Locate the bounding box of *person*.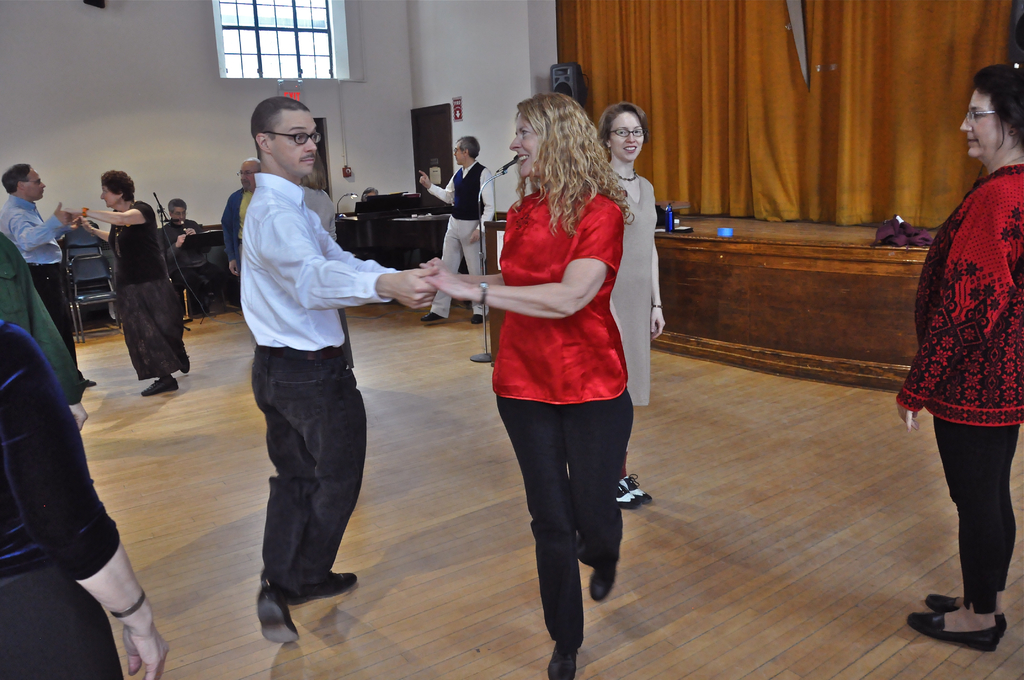
Bounding box: <region>899, 63, 1023, 649</region>.
